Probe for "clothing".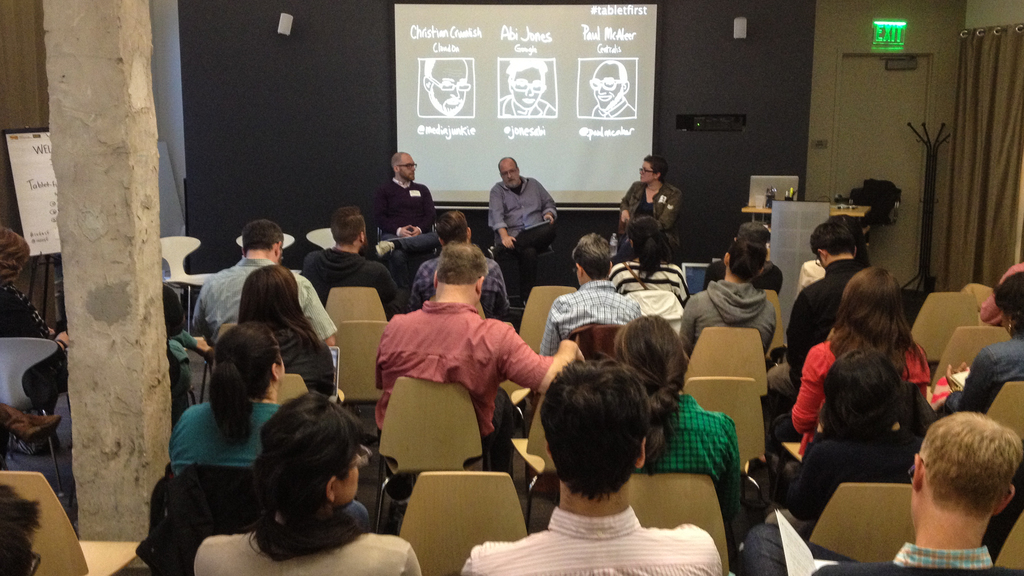
Probe result: [x1=192, y1=259, x2=333, y2=342].
